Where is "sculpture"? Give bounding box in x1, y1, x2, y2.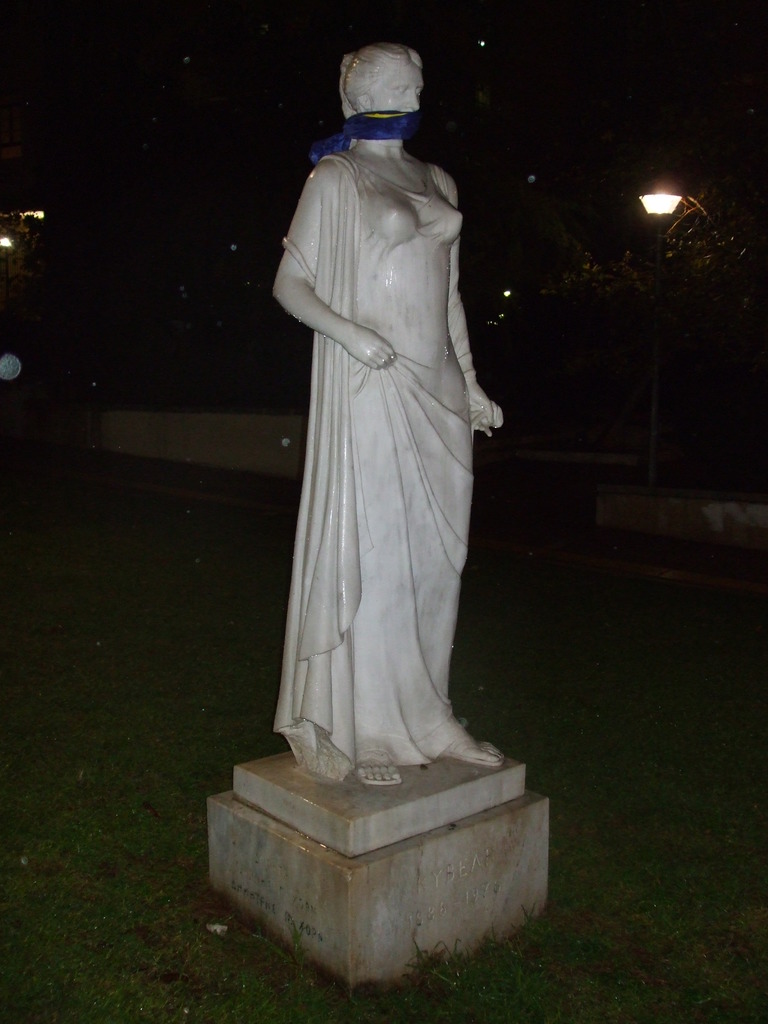
262, 88, 511, 781.
